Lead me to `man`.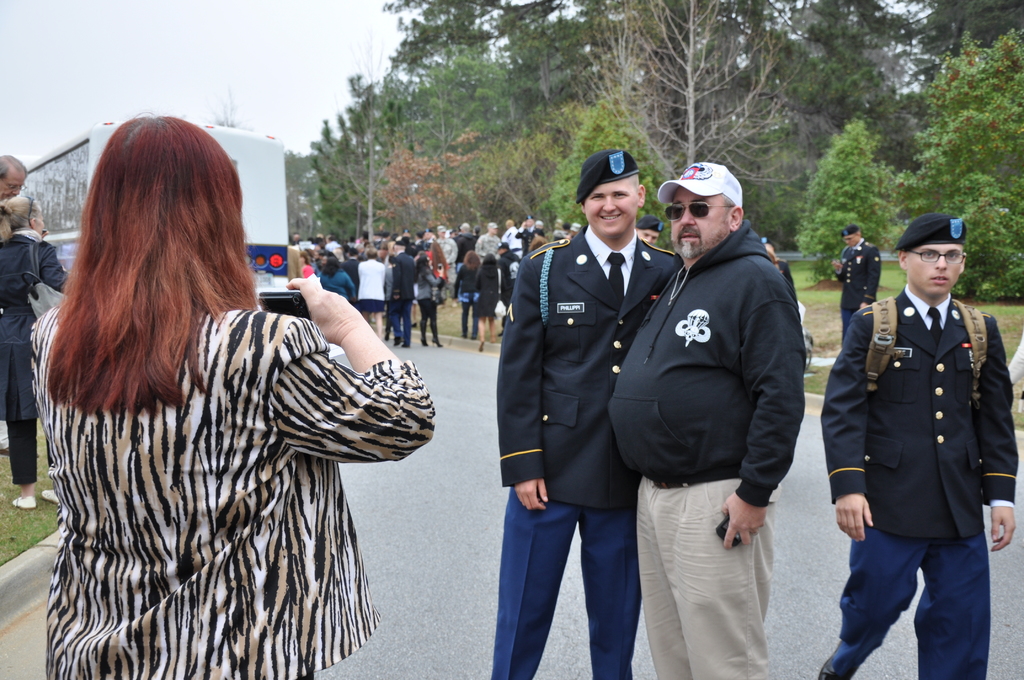
Lead to bbox=(0, 155, 28, 206).
